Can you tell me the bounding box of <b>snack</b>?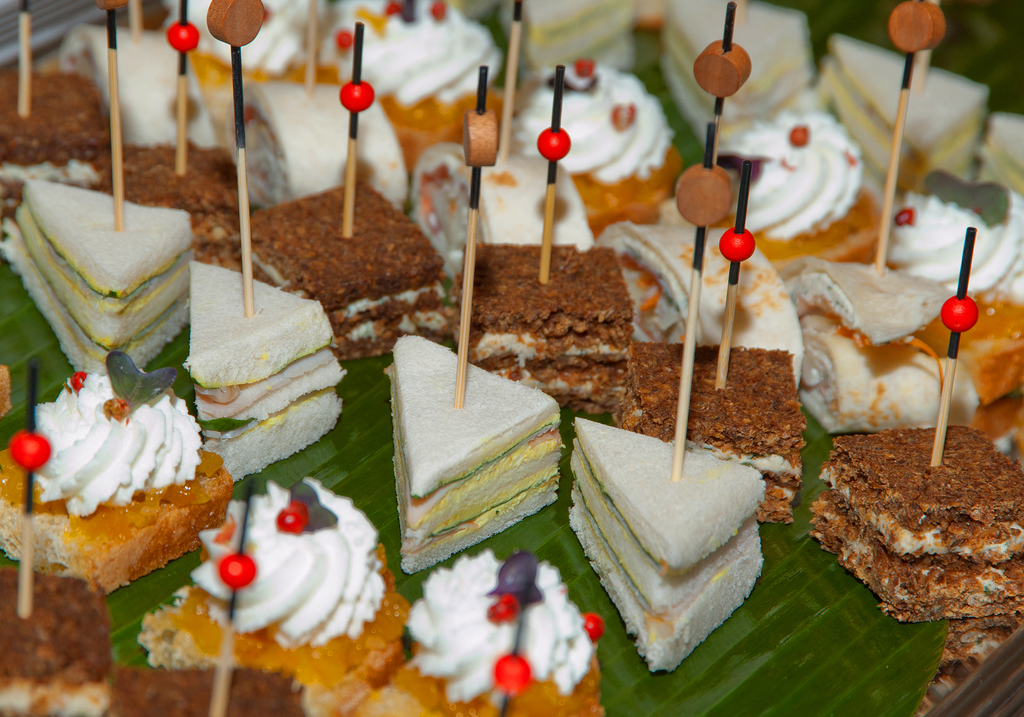
select_region(12, 382, 244, 592).
